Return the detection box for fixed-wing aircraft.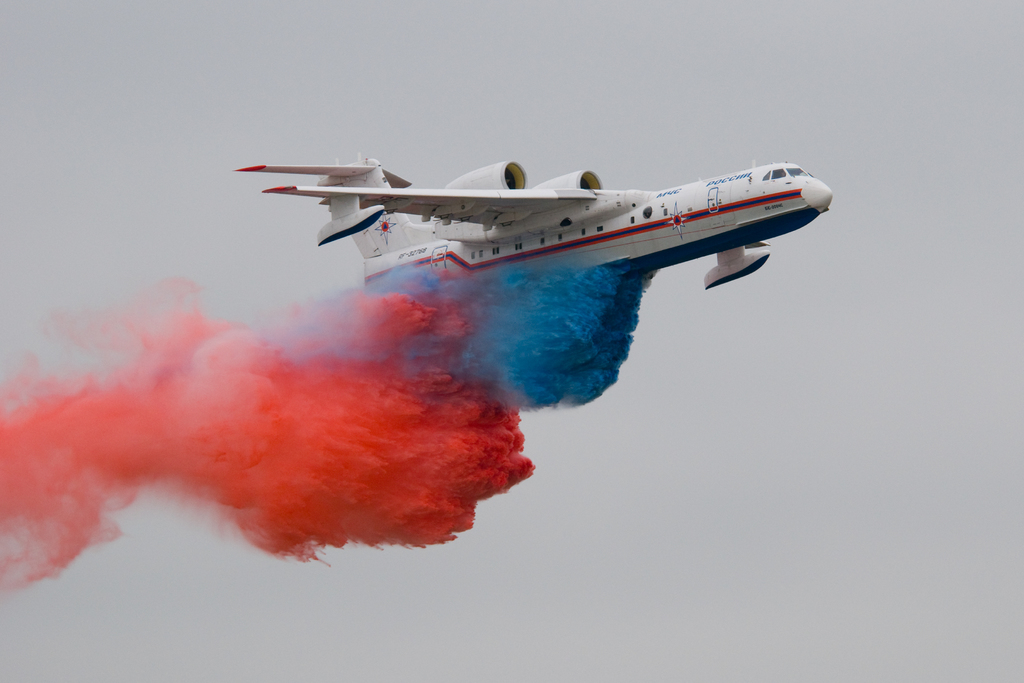
232 150 833 292.
